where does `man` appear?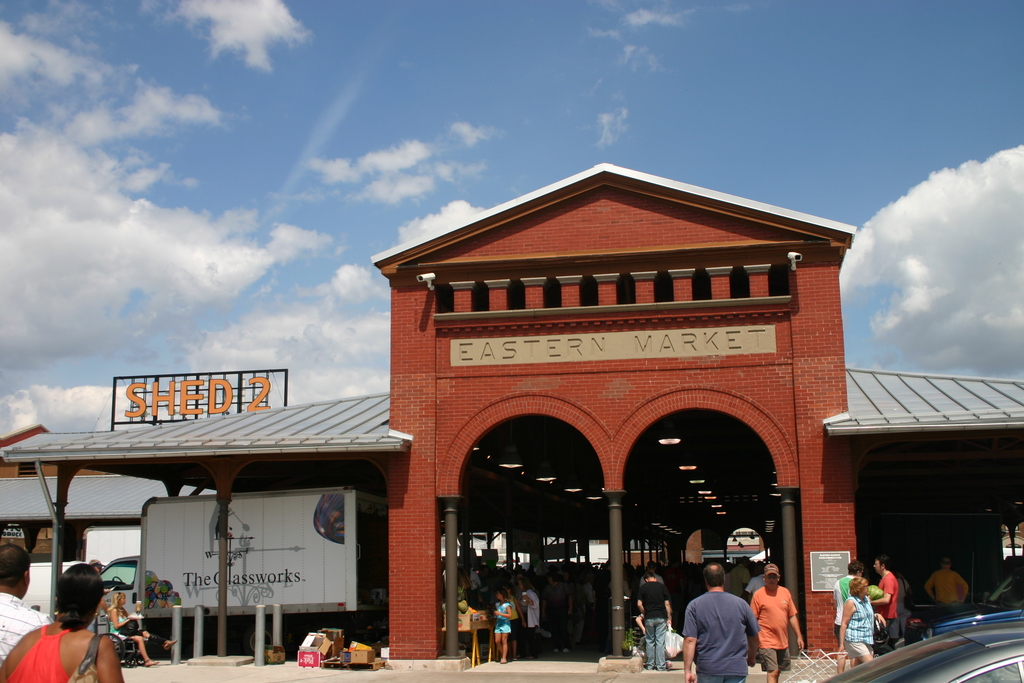
Appears at (left=866, top=554, right=902, bottom=649).
